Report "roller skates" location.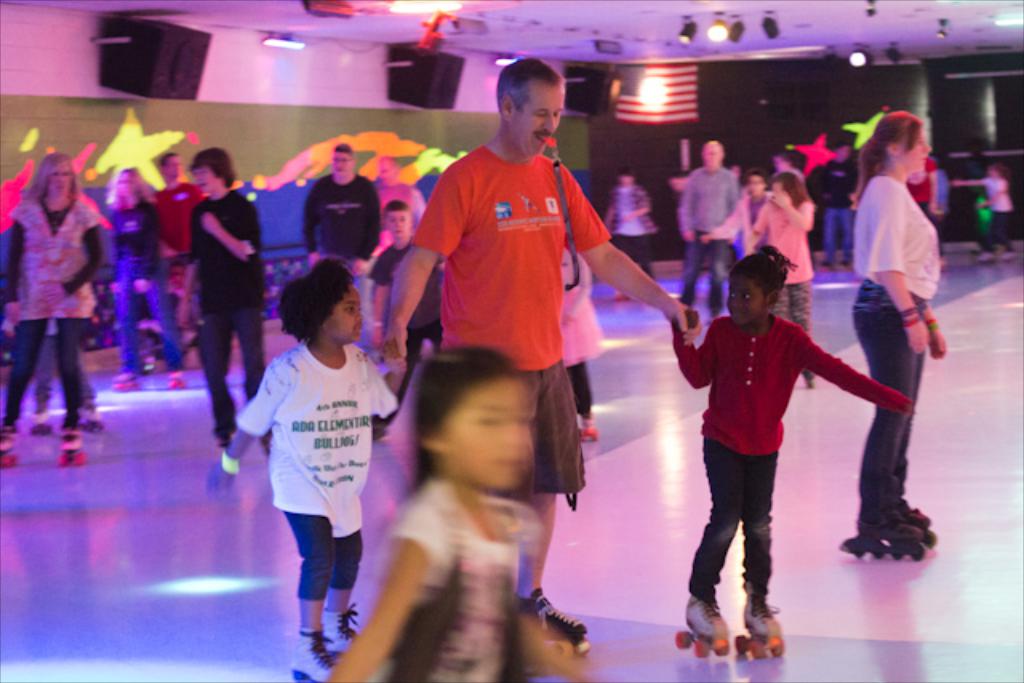
Report: detection(821, 258, 830, 274).
